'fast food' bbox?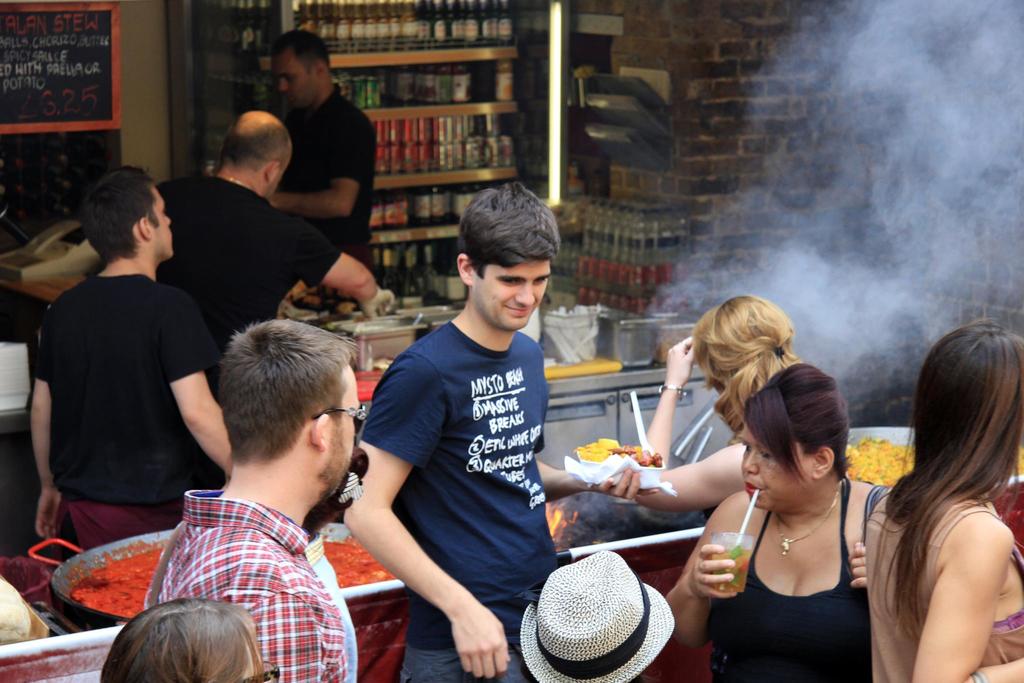
locate(543, 358, 623, 378)
